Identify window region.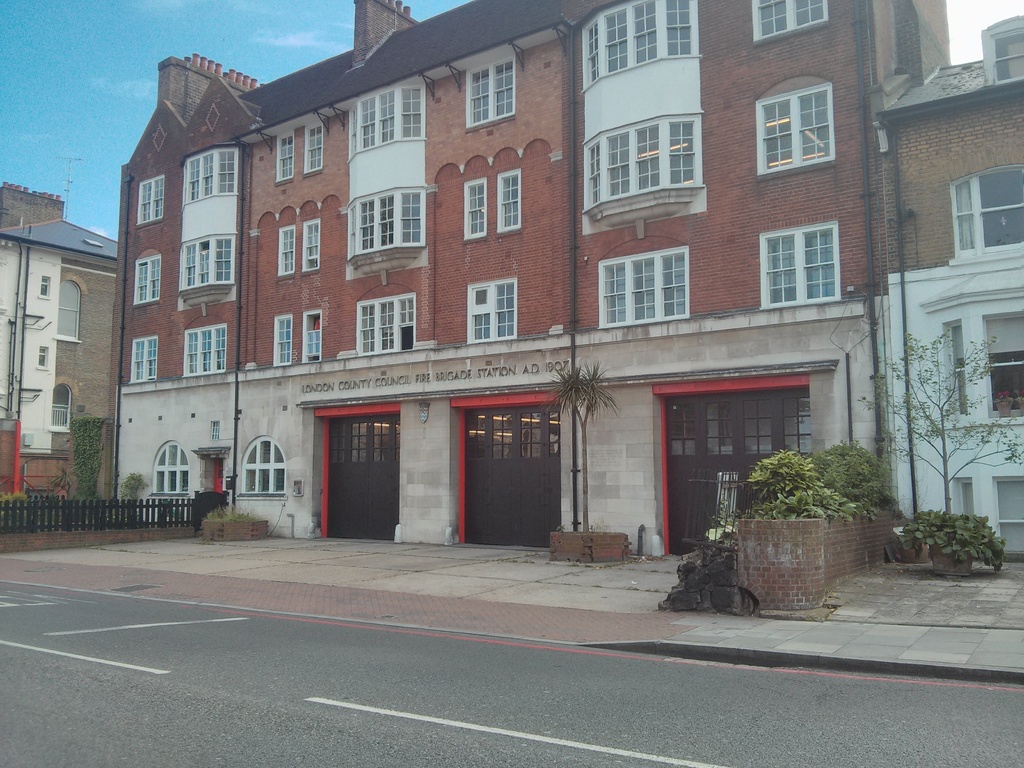
Region: Rect(305, 125, 322, 179).
